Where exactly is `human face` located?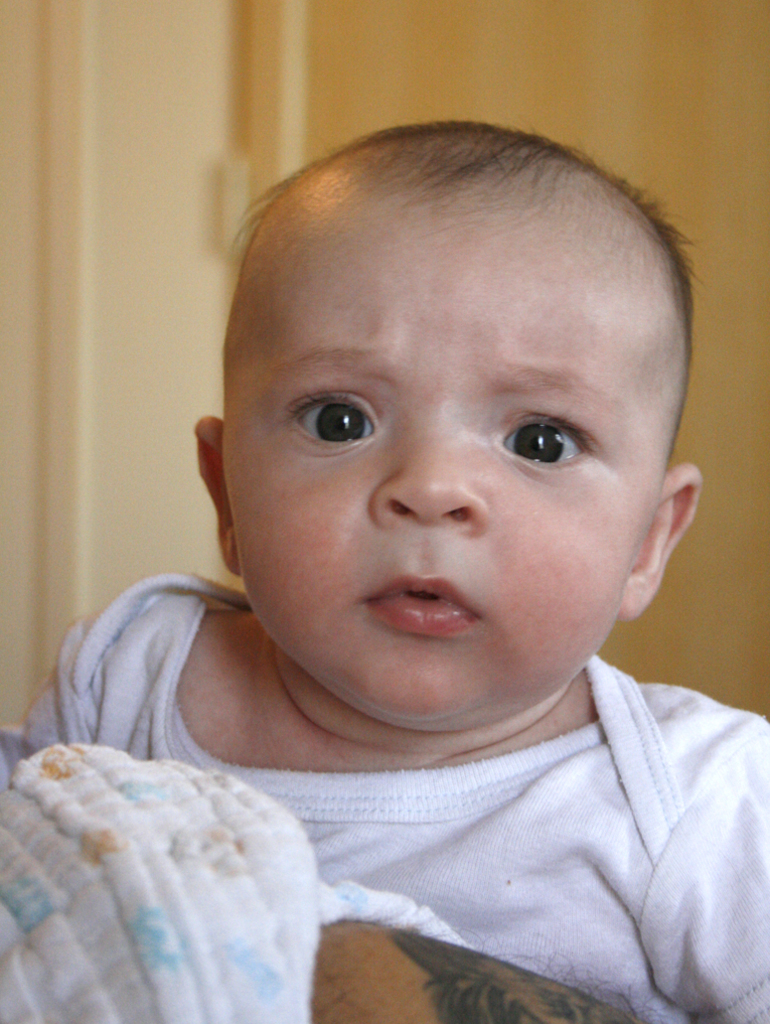
Its bounding box is rect(223, 212, 670, 718).
